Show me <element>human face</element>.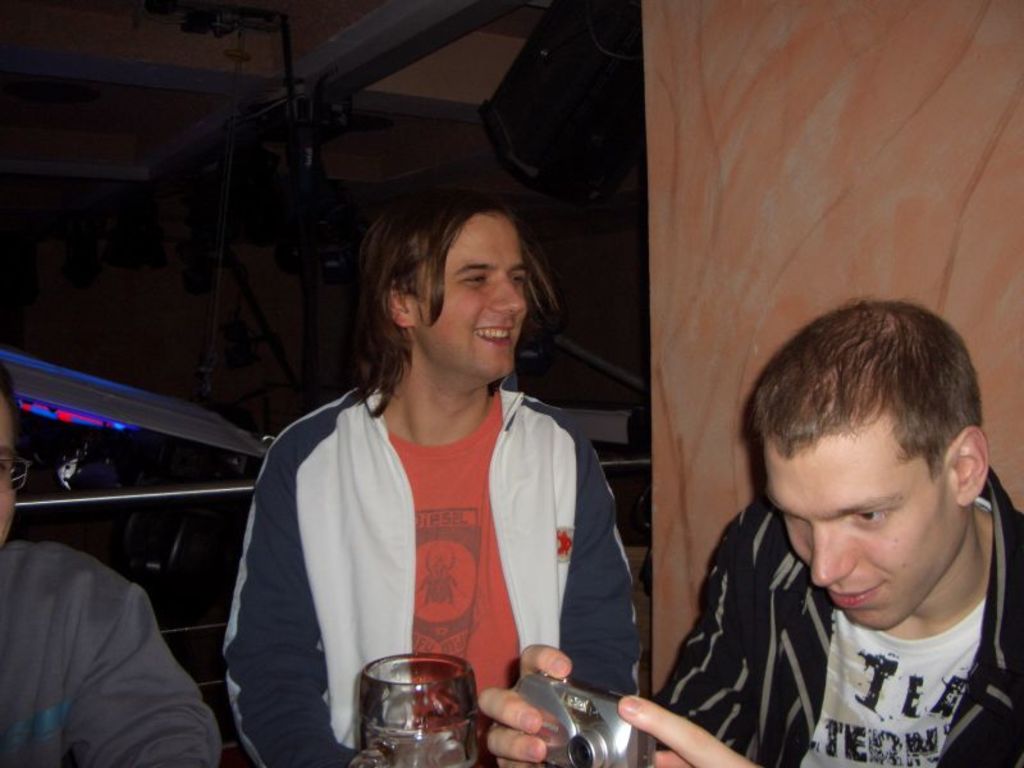
<element>human face</element> is here: l=772, t=422, r=968, b=630.
